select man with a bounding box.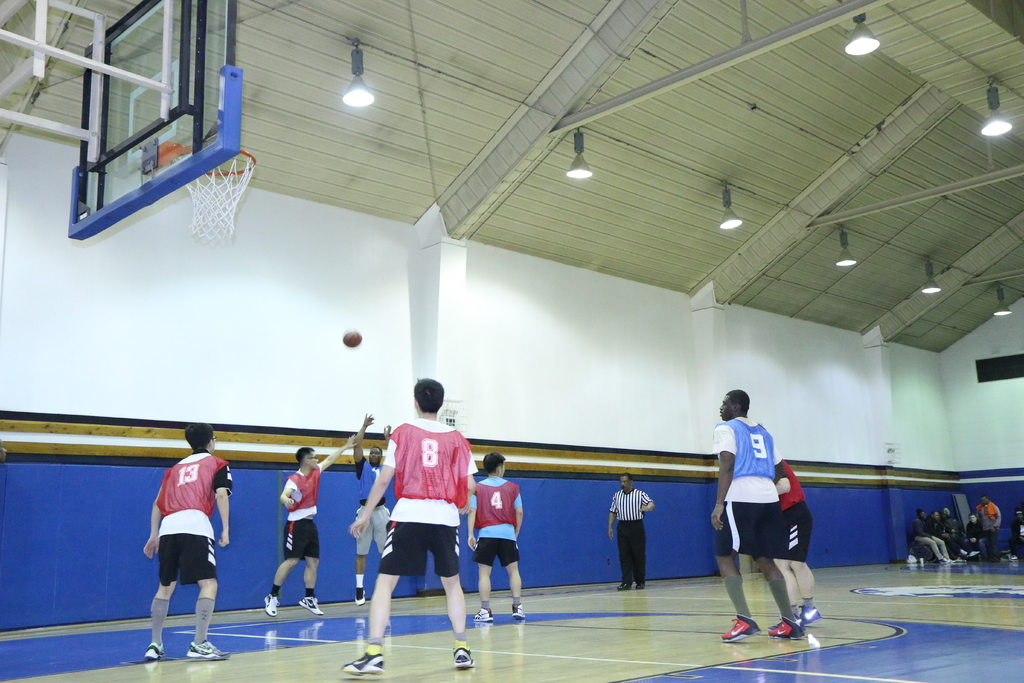
rect(722, 386, 804, 647).
